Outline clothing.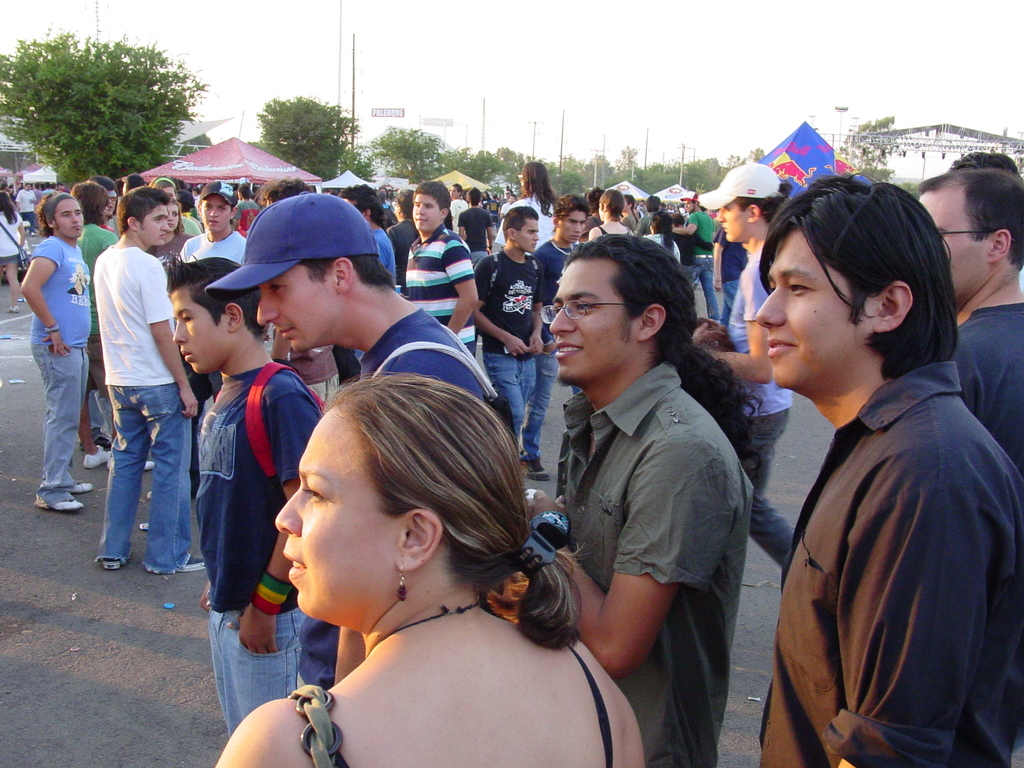
Outline: bbox(487, 239, 551, 456).
